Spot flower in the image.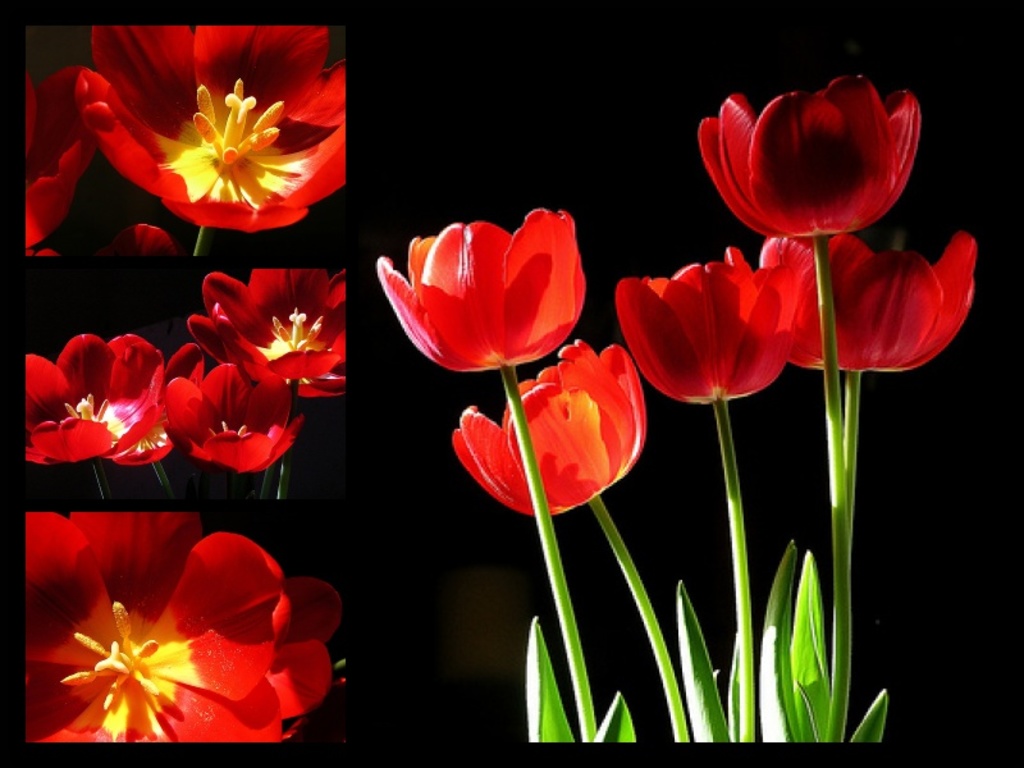
flower found at 187 269 344 398.
